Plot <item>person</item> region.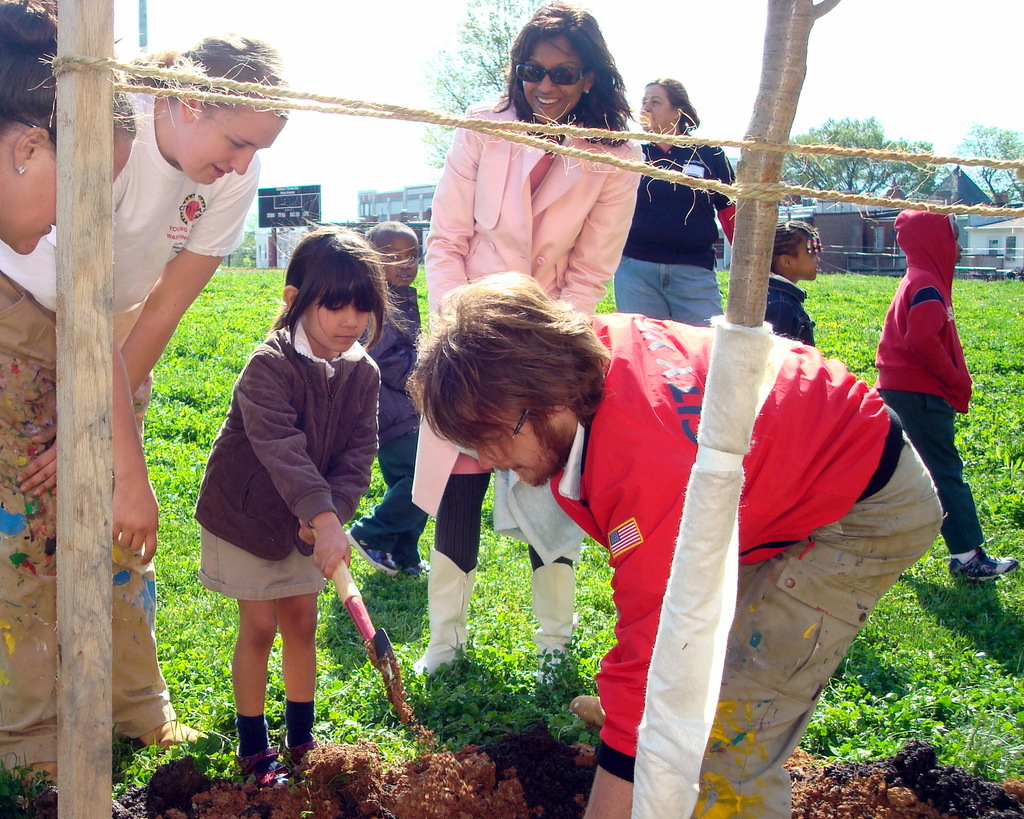
Plotted at [0,0,140,255].
